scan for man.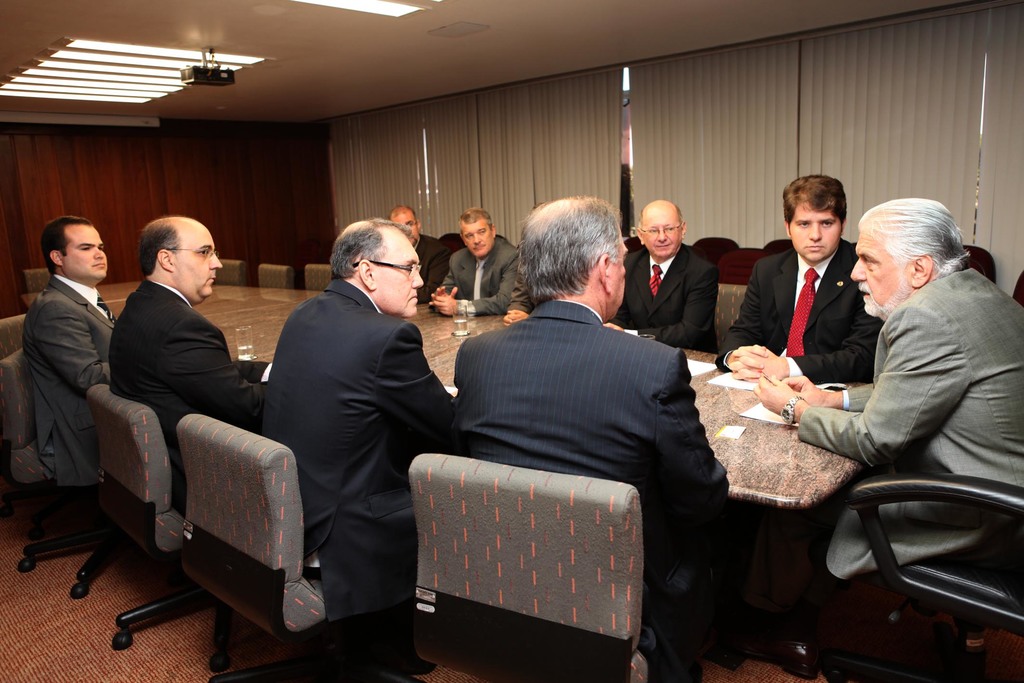
Scan result: [428, 213, 739, 578].
